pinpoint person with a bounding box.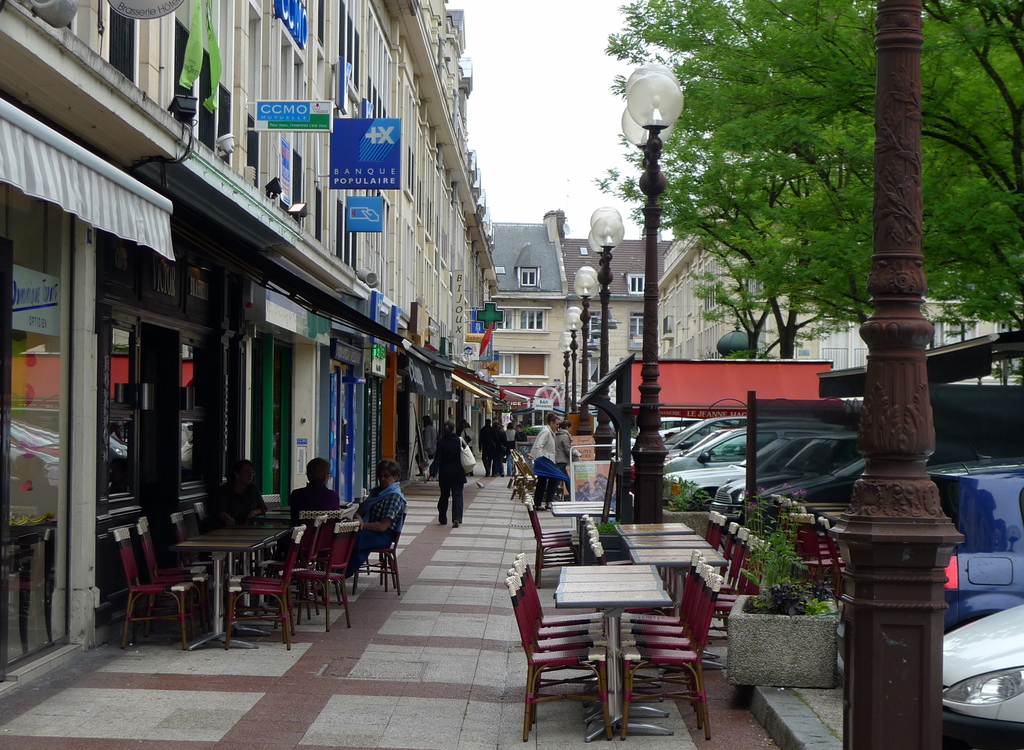
{"left": 439, "top": 419, "right": 464, "bottom": 527}.
